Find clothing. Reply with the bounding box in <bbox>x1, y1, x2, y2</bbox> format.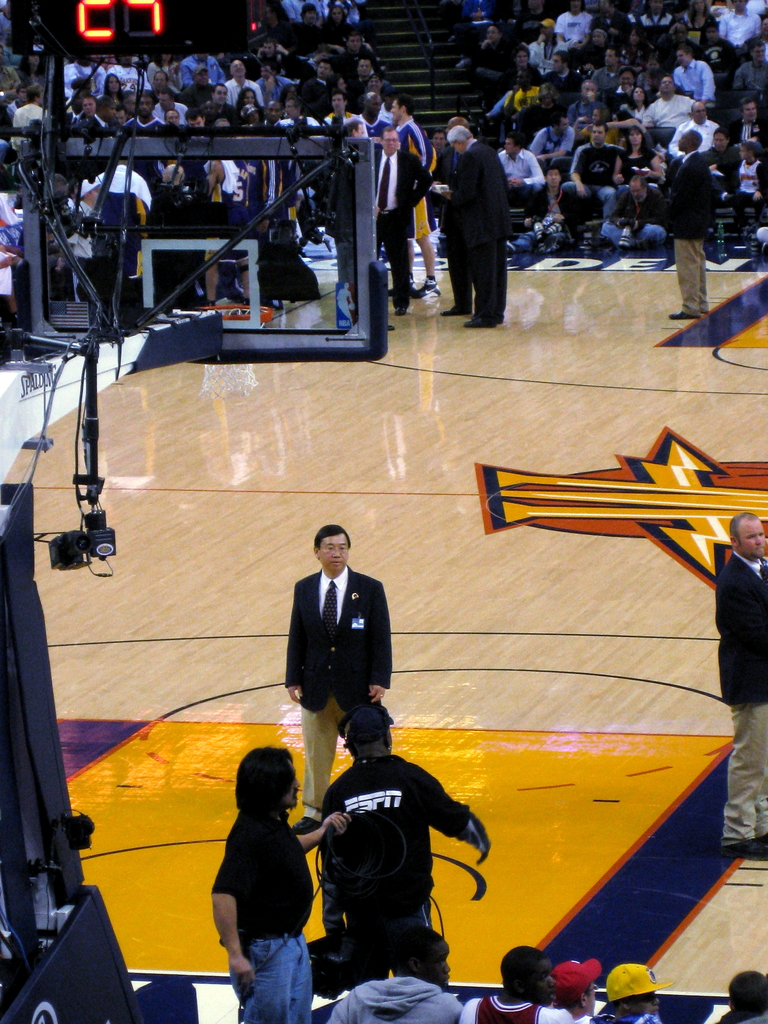
<bbox>309, 721, 475, 980</bbox>.
